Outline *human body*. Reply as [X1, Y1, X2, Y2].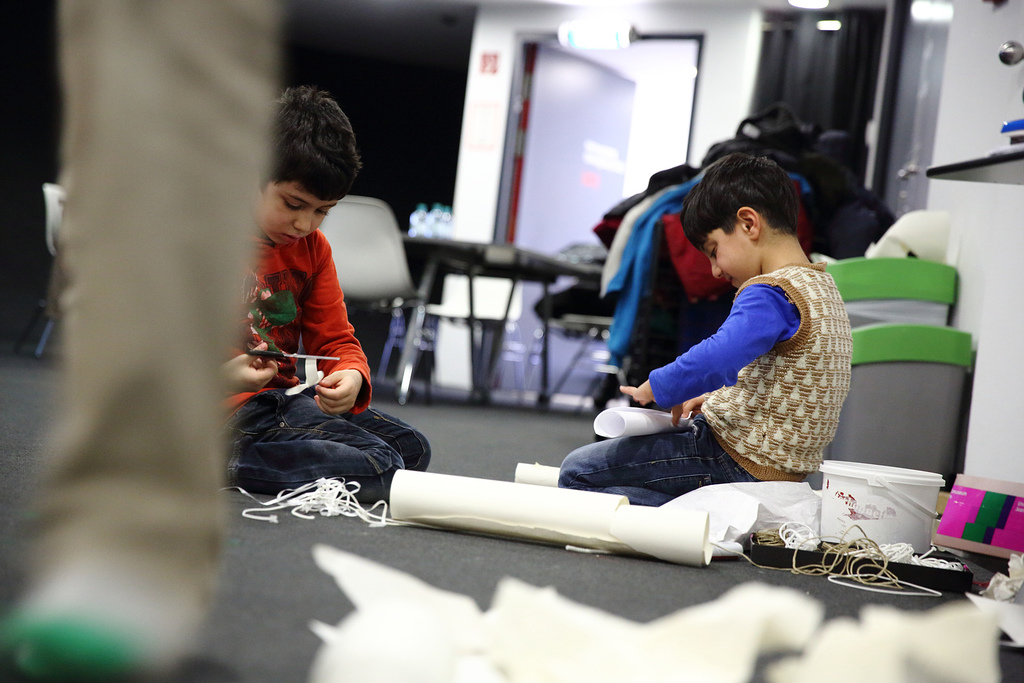
[214, 220, 426, 511].
